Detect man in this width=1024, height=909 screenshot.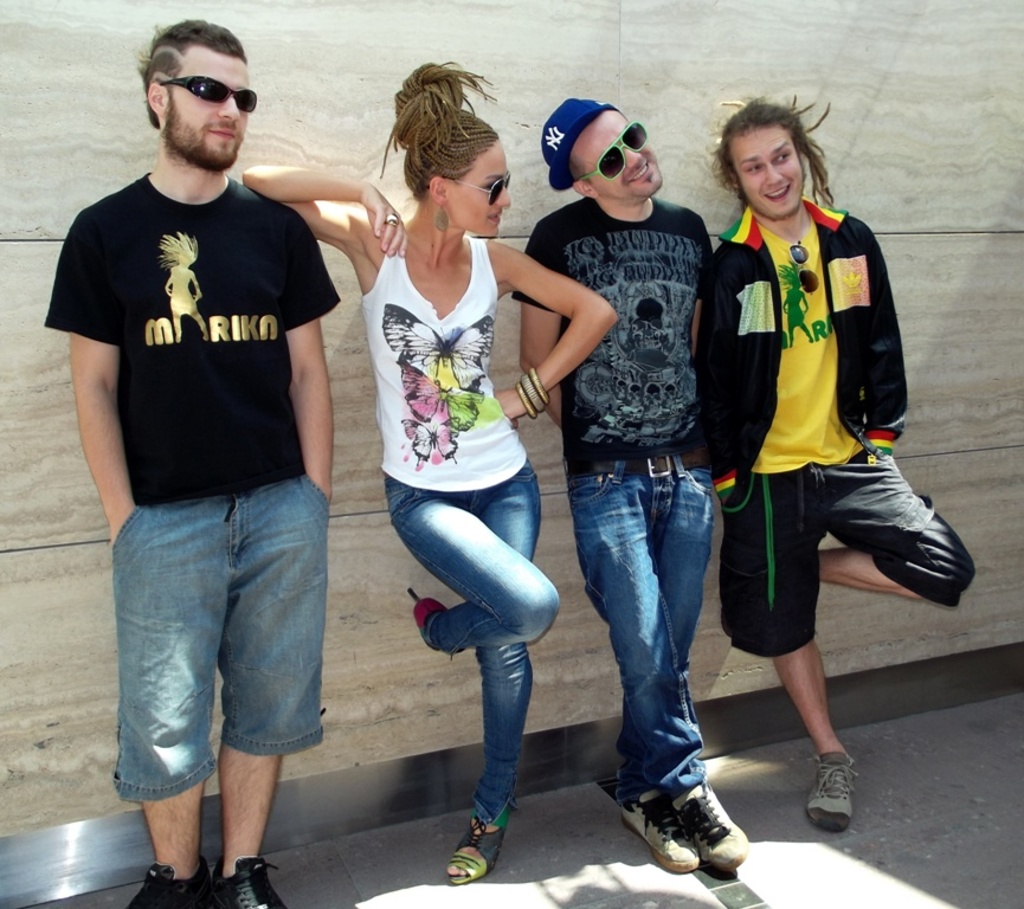
Detection: <bbox>691, 95, 972, 833</bbox>.
